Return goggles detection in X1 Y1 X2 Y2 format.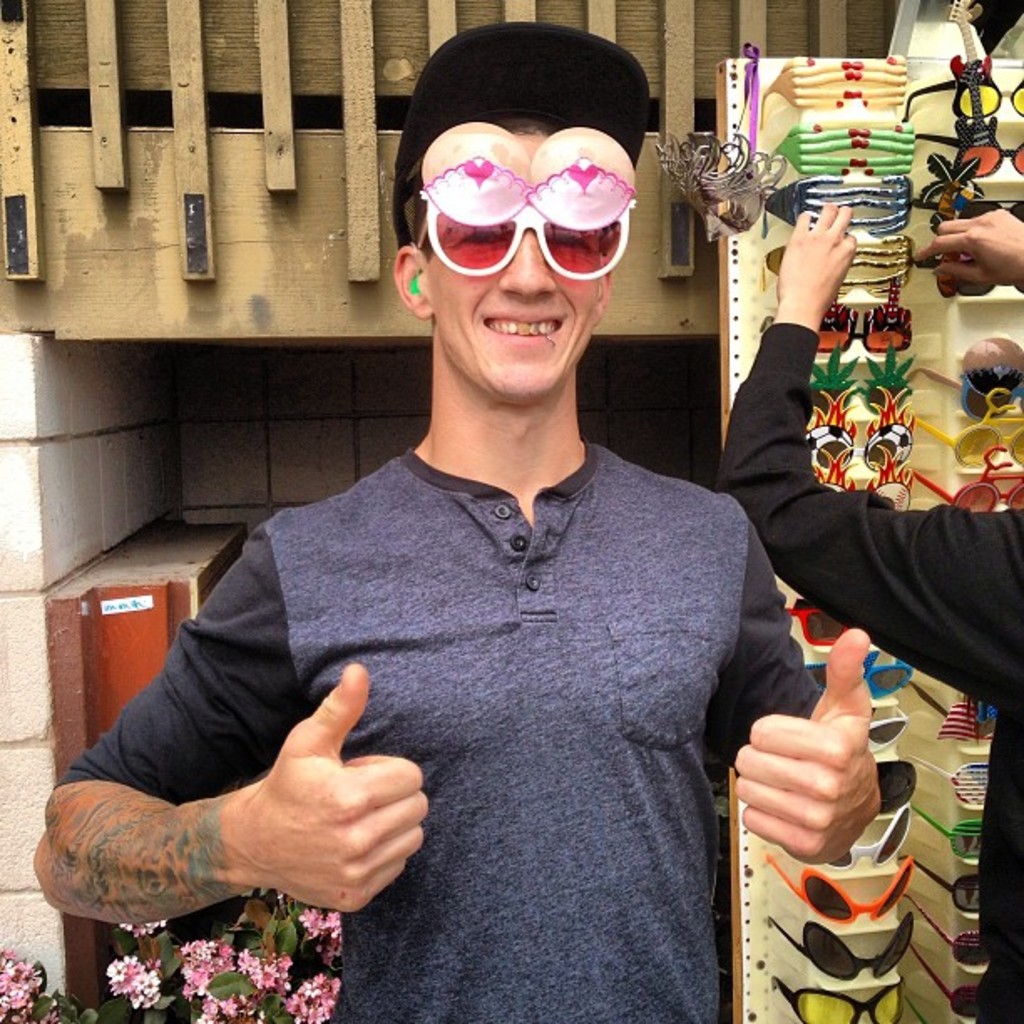
805 345 907 423.
